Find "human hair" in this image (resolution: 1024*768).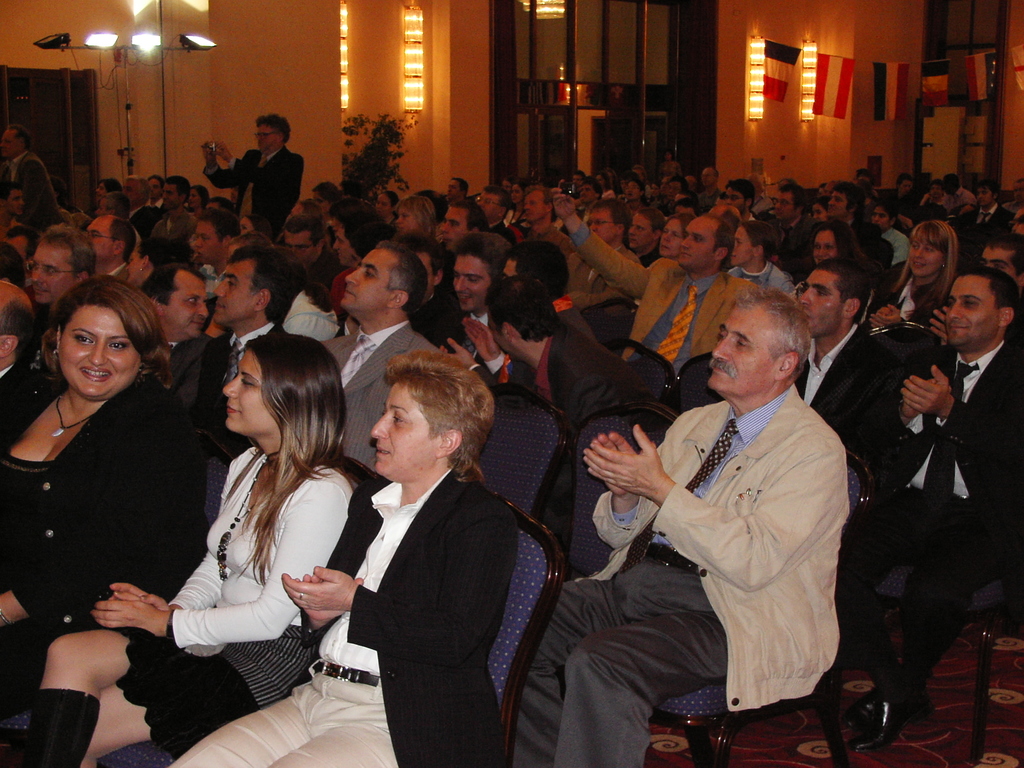
<box>813,220,867,268</box>.
